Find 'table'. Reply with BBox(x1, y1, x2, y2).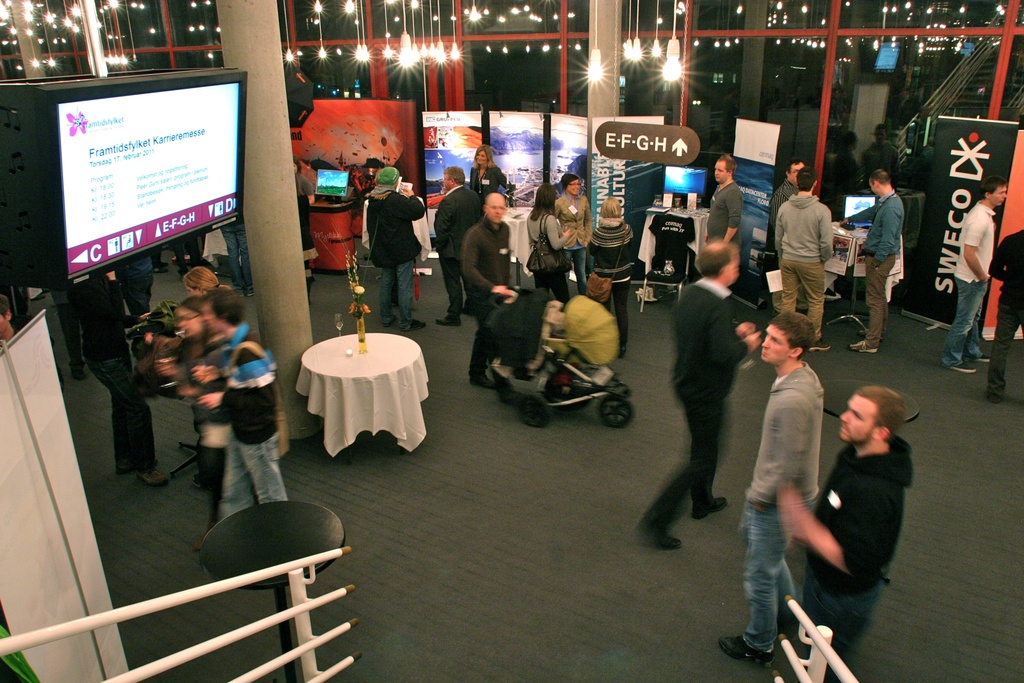
BBox(289, 327, 428, 462).
